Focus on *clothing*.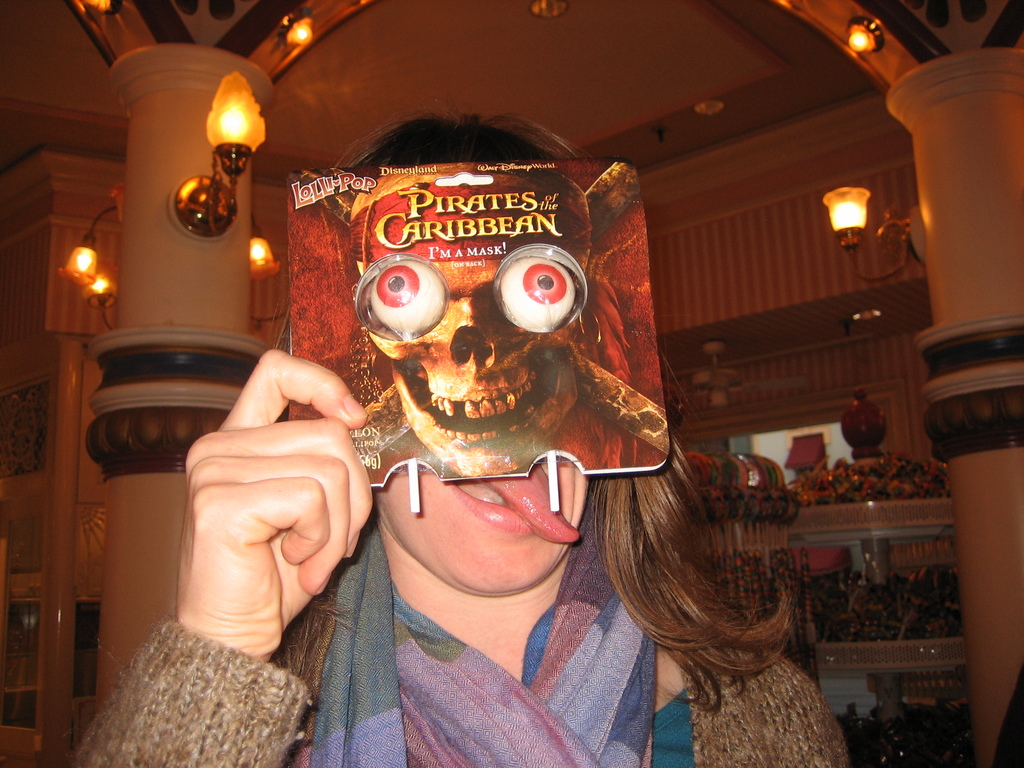
Focused at region(70, 511, 848, 767).
